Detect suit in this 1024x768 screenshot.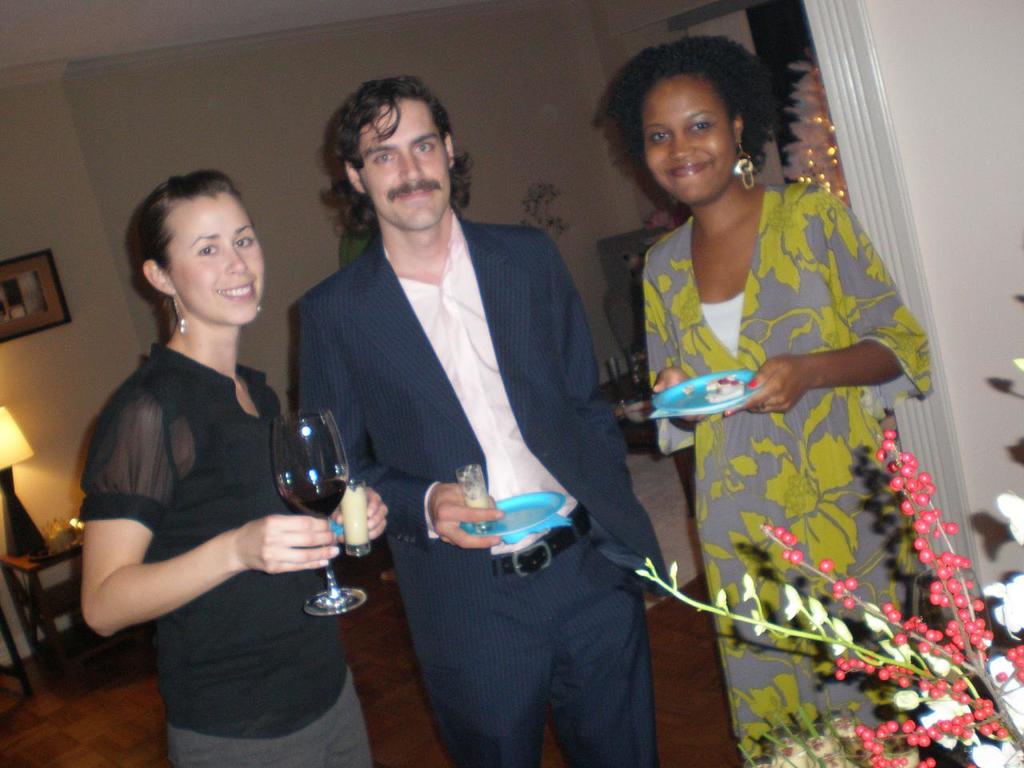
Detection: <box>342,162,654,738</box>.
